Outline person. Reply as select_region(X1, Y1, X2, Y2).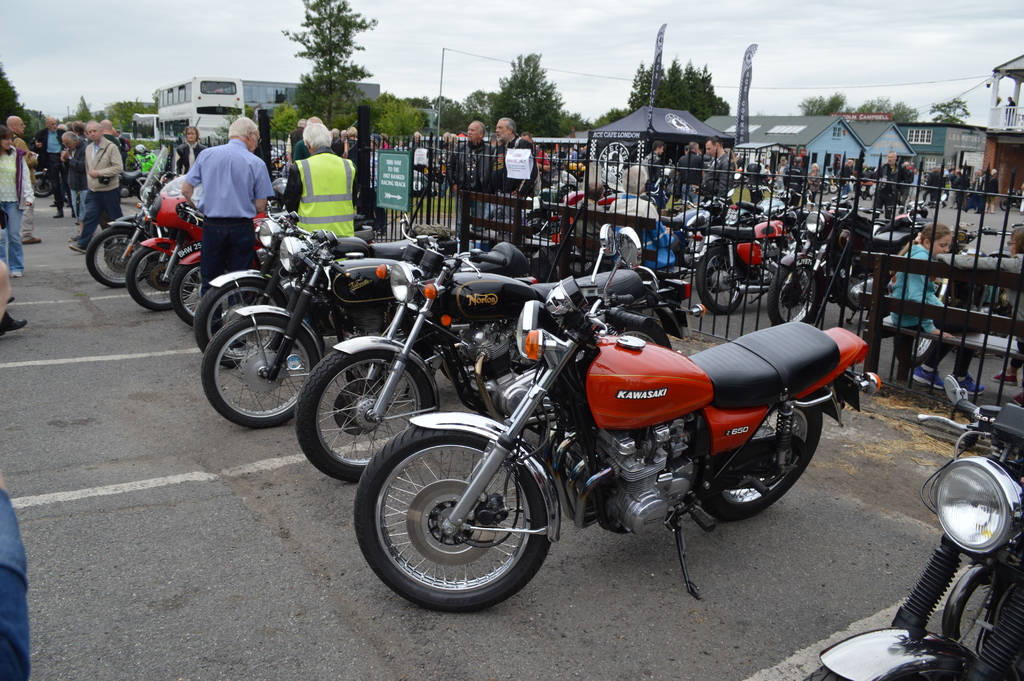
select_region(67, 119, 126, 255).
